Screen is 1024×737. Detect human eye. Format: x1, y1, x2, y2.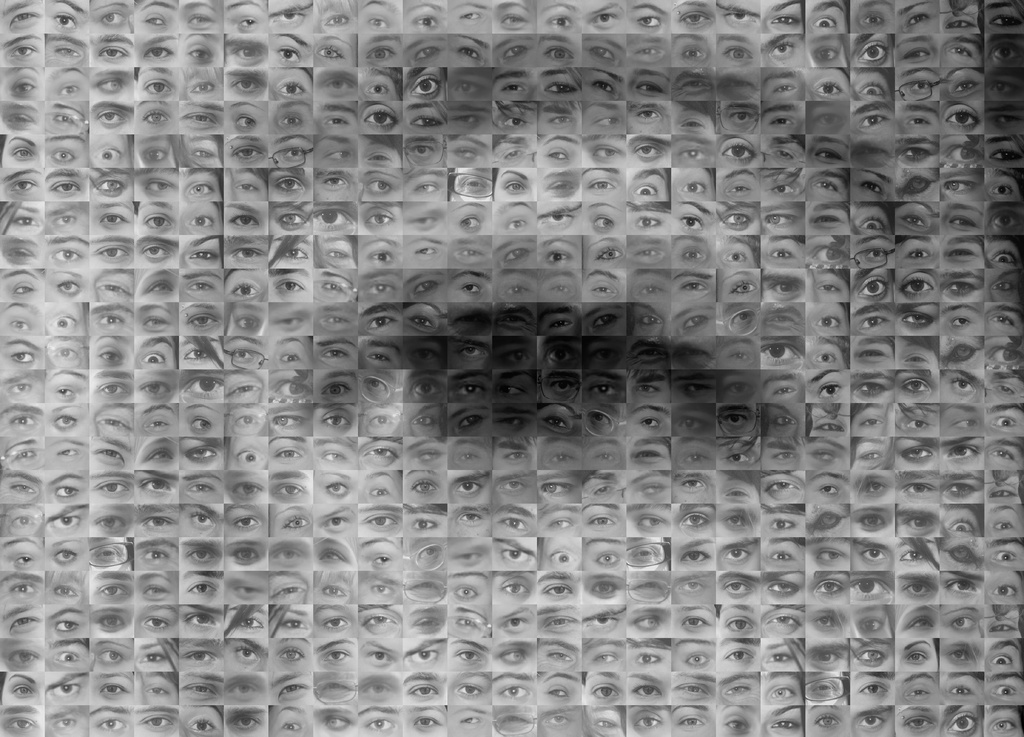
723, 647, 754, 667.
